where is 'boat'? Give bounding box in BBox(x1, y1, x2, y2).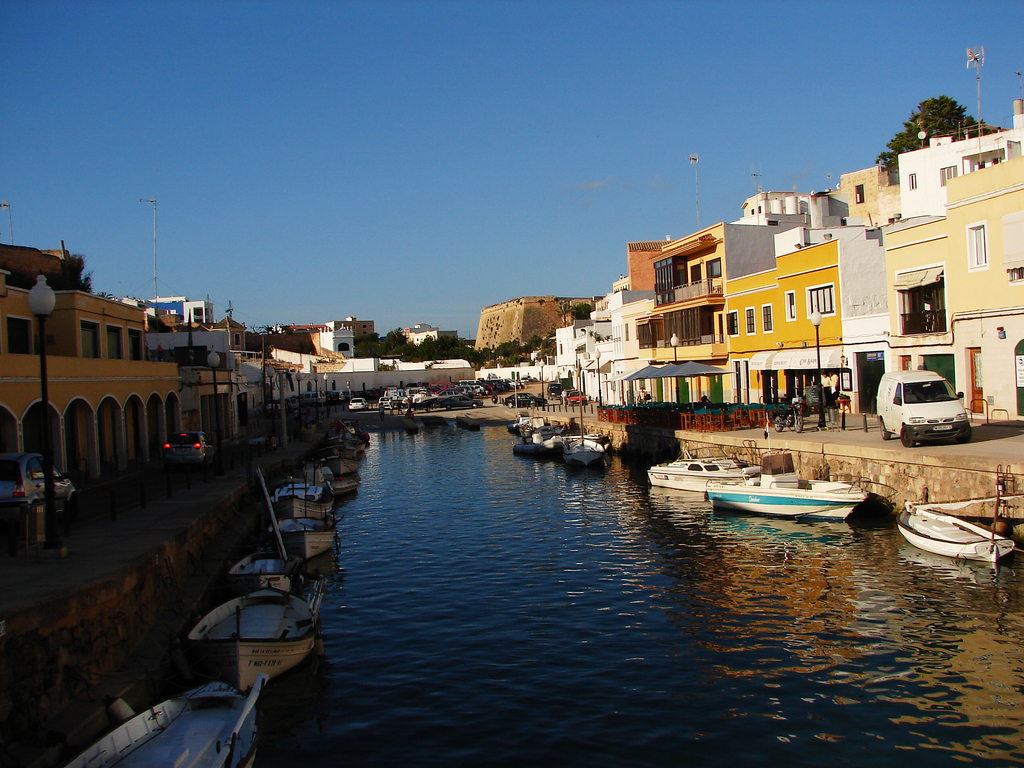
BBox(509, 420, 533, 429).
